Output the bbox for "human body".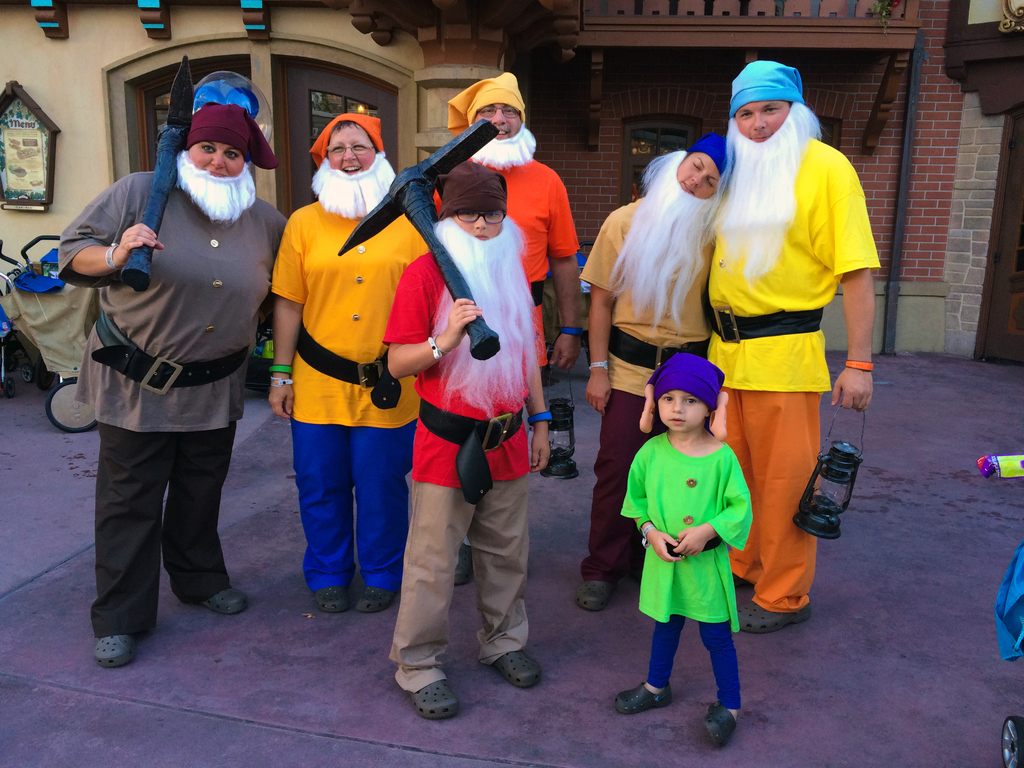
[left=559, top=124, right=737, bottom=591].
